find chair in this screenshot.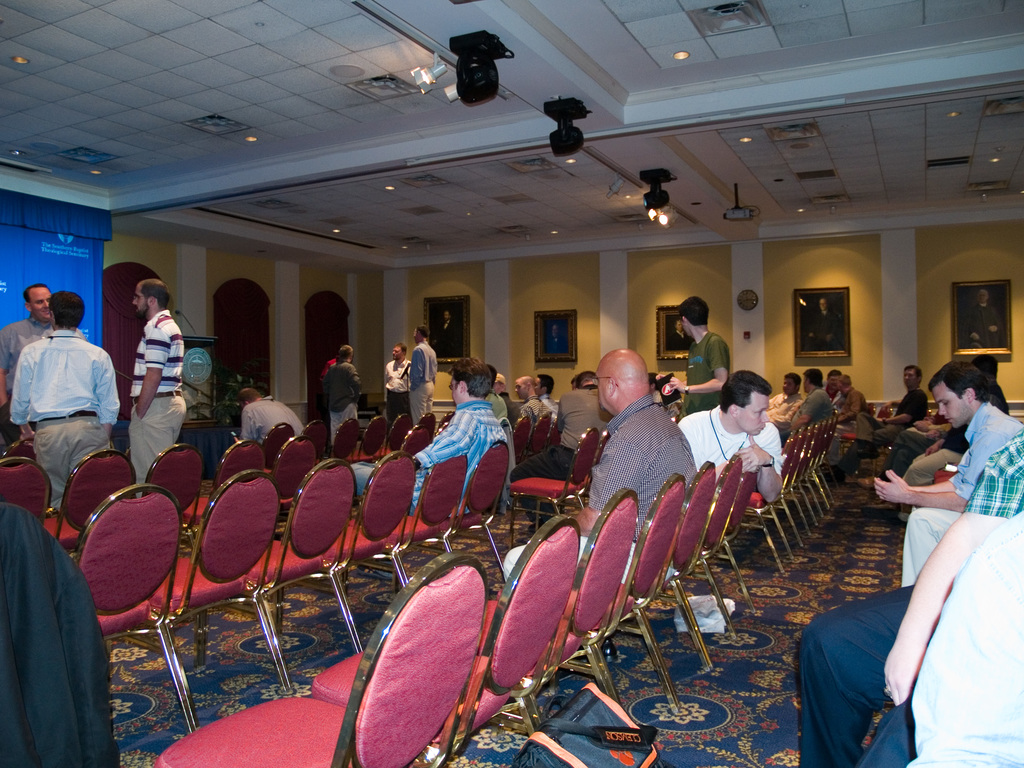
The bounding box for chair is pyautogui.locateOnScreen(206, 458, 358, 693).
